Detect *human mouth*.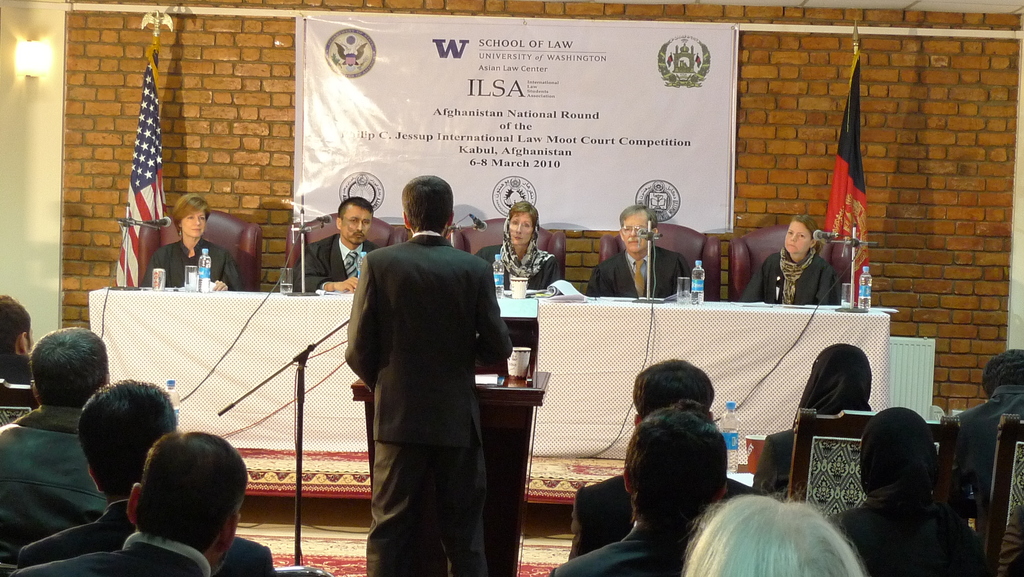
Detected at bbox=(512, 234, 522, 241).
